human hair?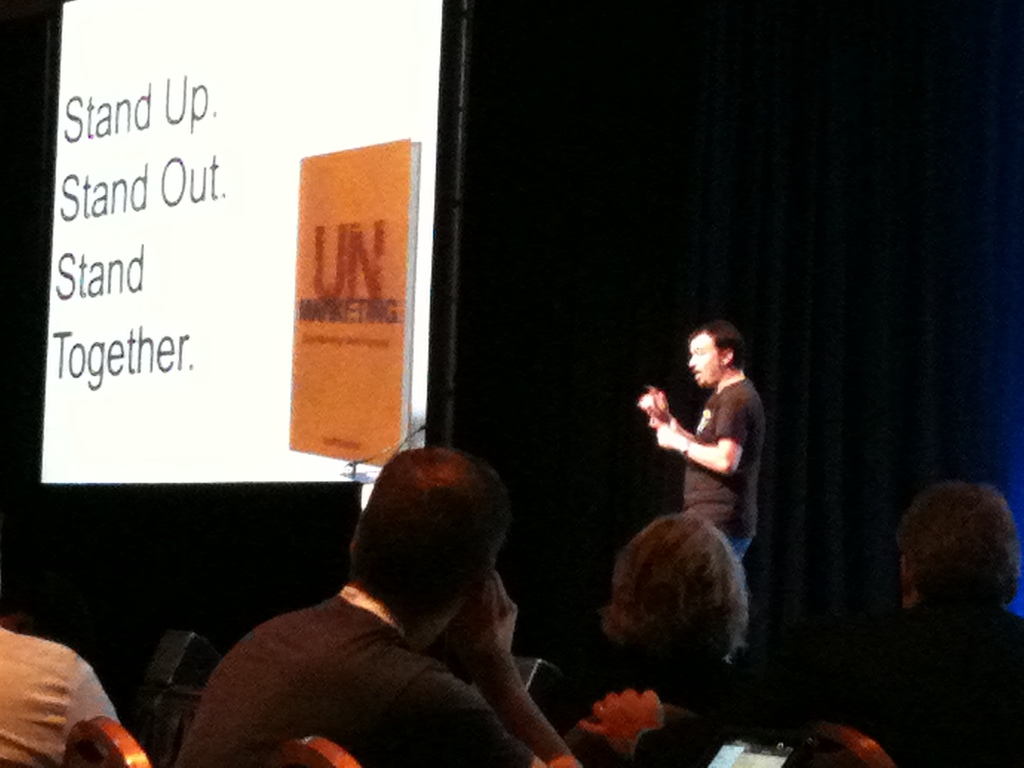
box=[604, 511, 749, 656]
